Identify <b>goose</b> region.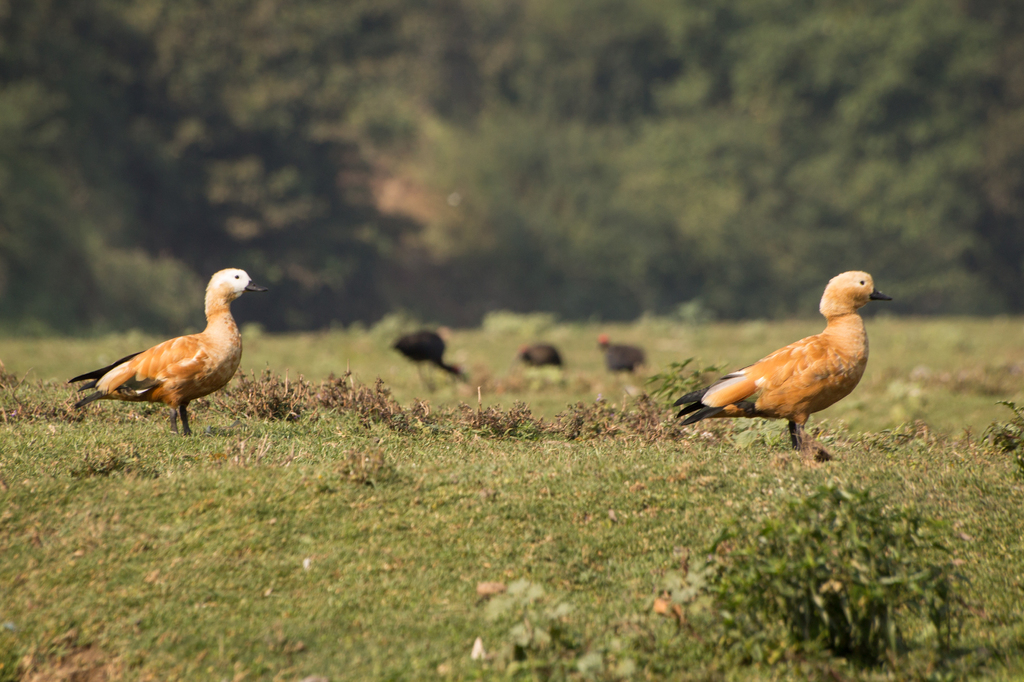
Region: 63, 259, 253, 431.
